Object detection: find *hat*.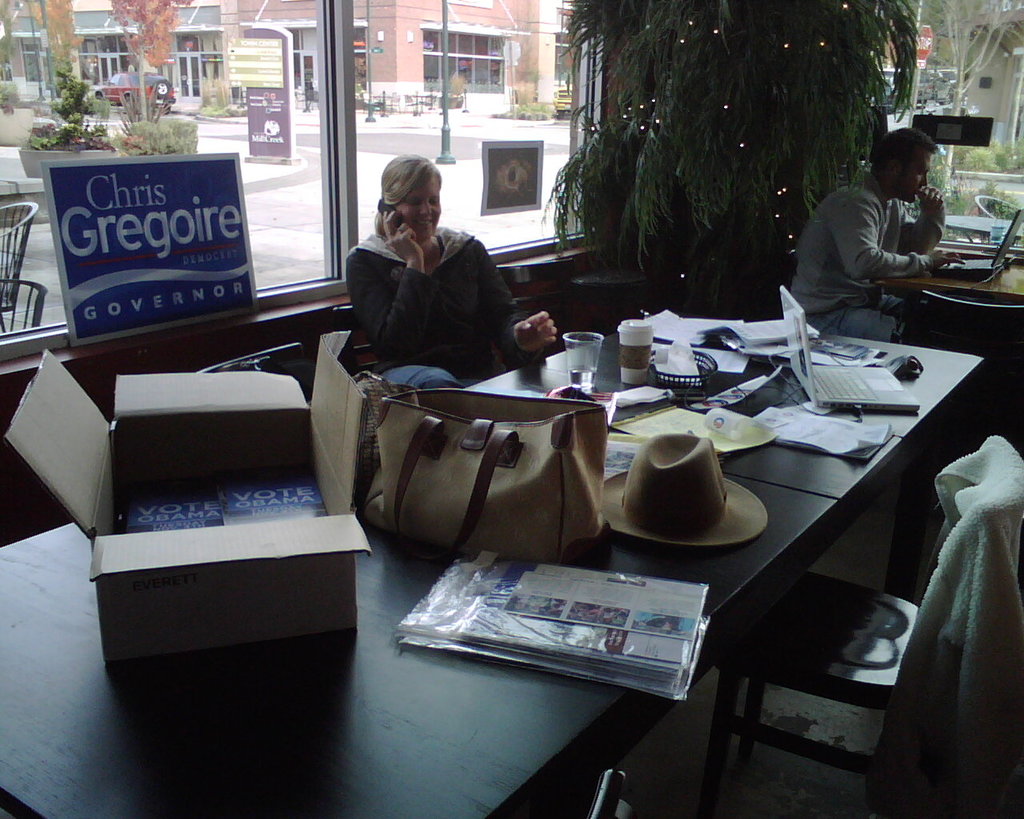
{"left": 598, "top": 425, "right": 768, "bottom": 549}.
